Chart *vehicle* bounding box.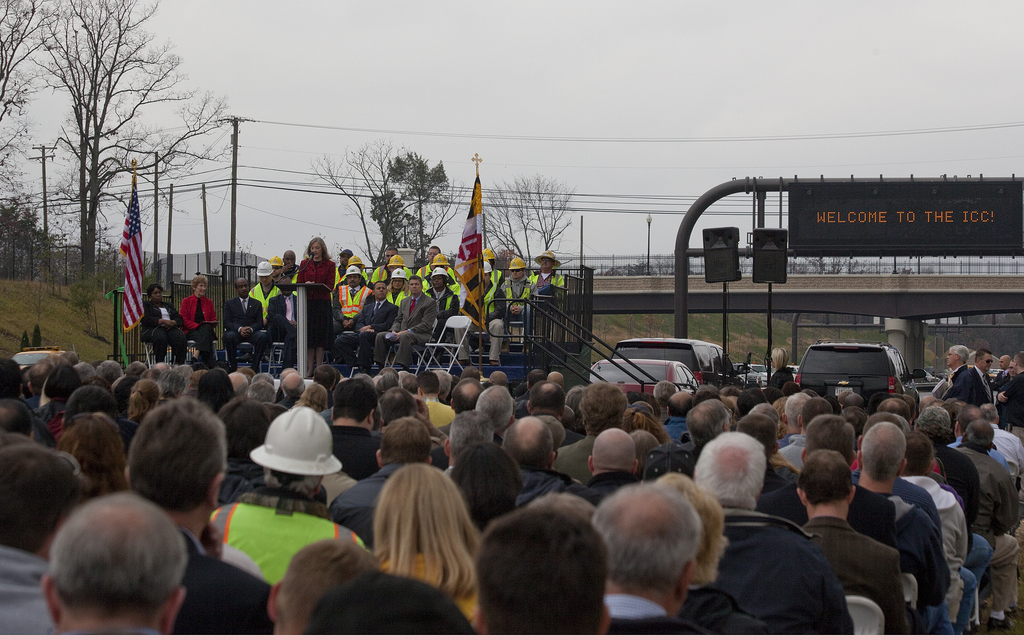
Charted: bbox=[7, 345, 75, 371].
